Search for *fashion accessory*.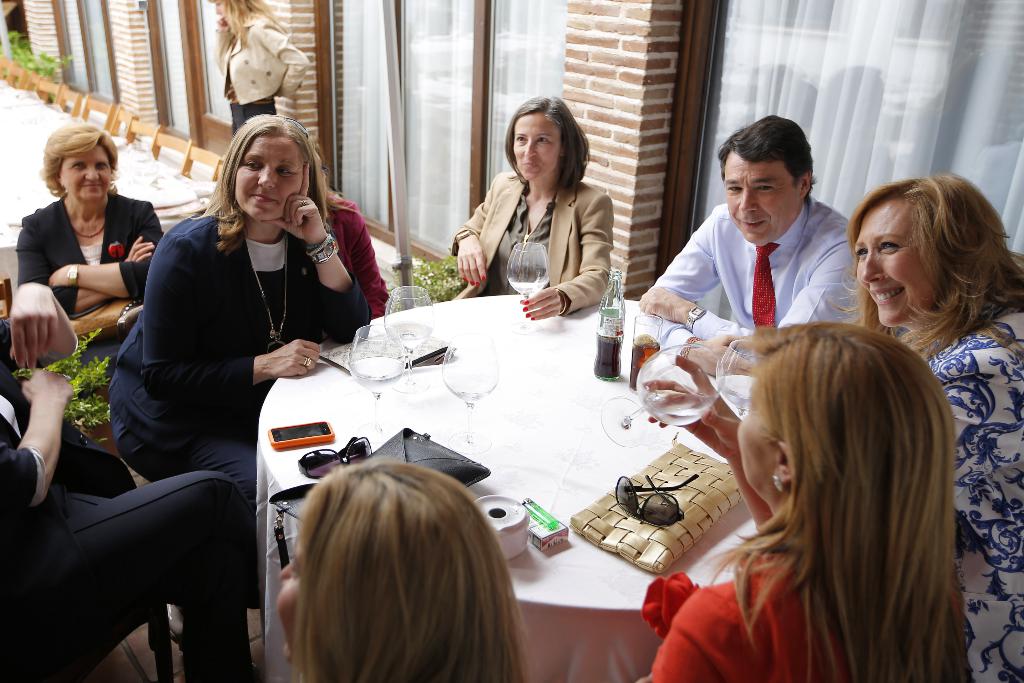
Found at left=452, top=229, right=474, bottom=249.
